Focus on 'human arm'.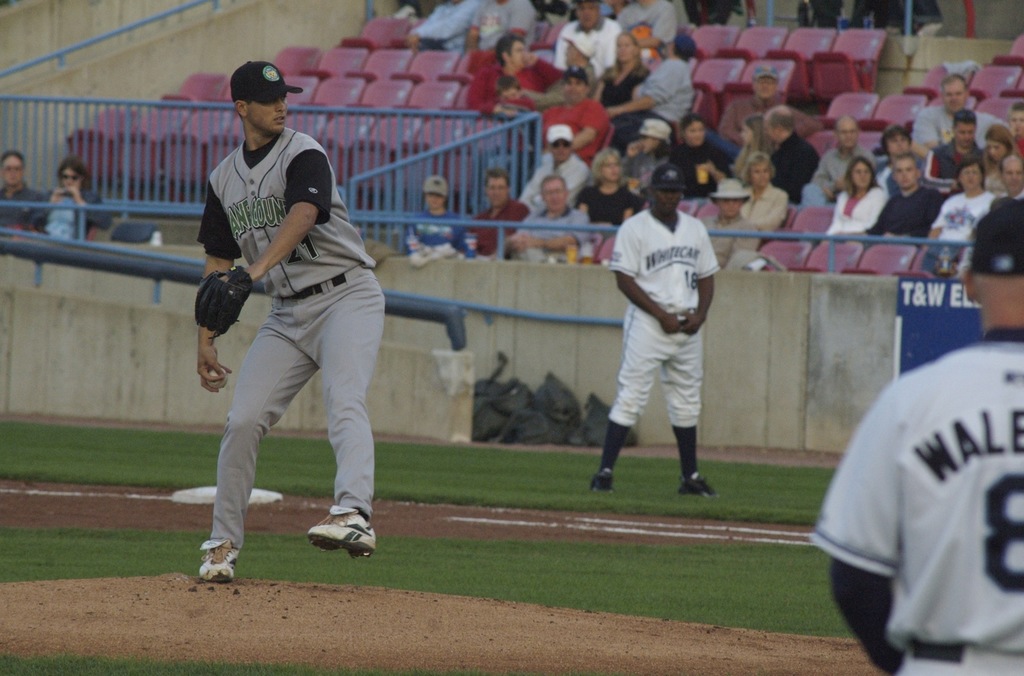
Focused at <box>22,188,61,222</box>.
